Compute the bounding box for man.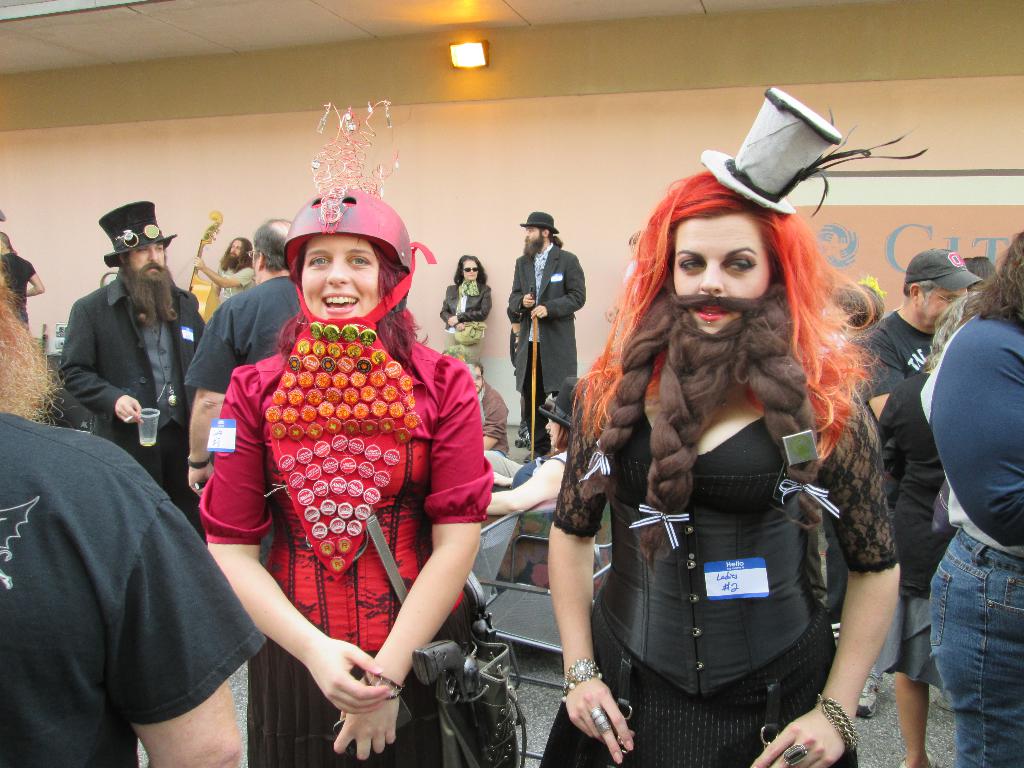
l=851, t=247, r=975, b=767.
